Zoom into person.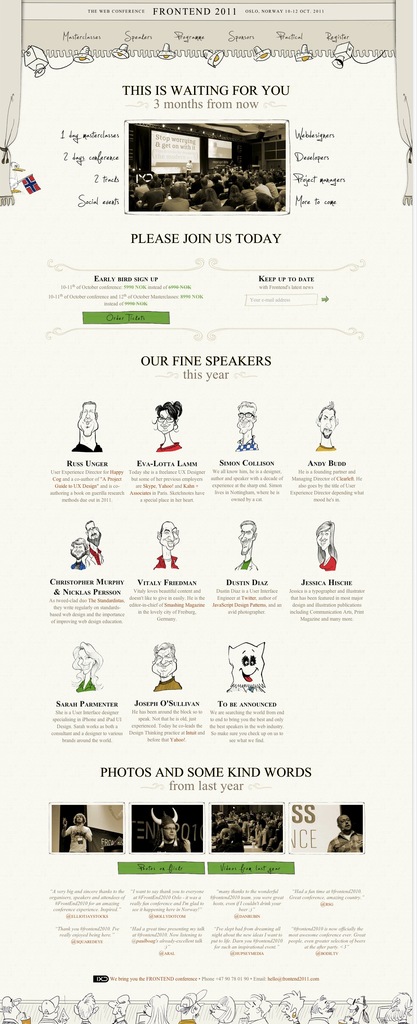
Zoom target: crop(275, 991, 306, 1023).
